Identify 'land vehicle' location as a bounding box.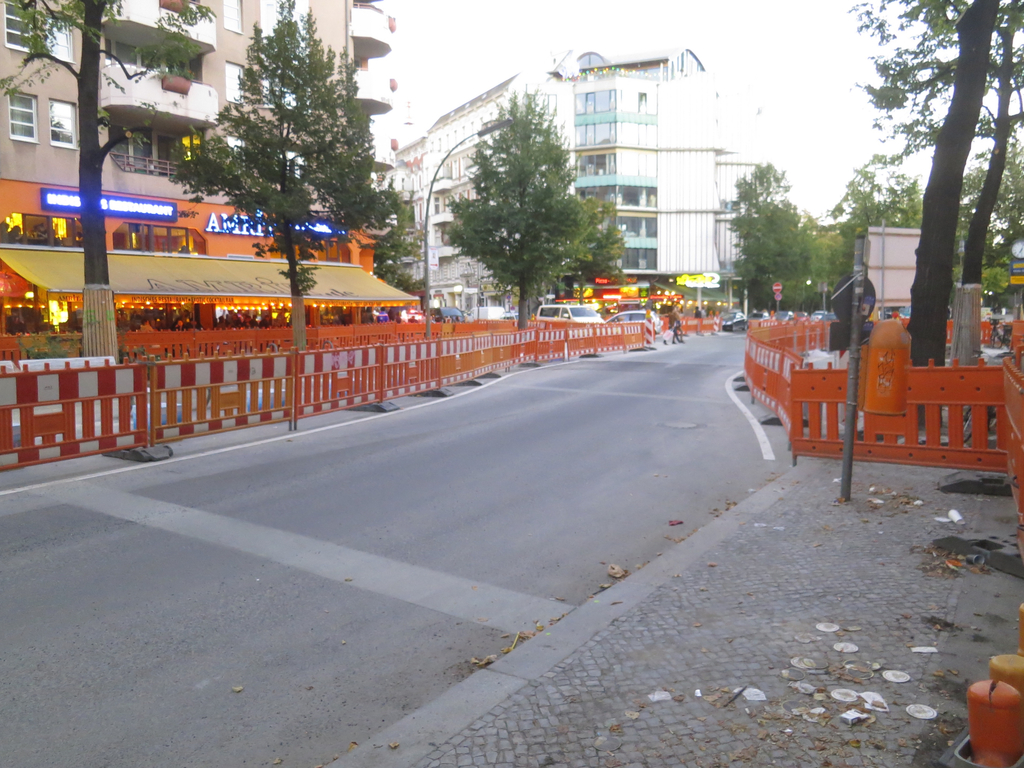
(x1=987, y1=315, x2=1014, y2=350).
